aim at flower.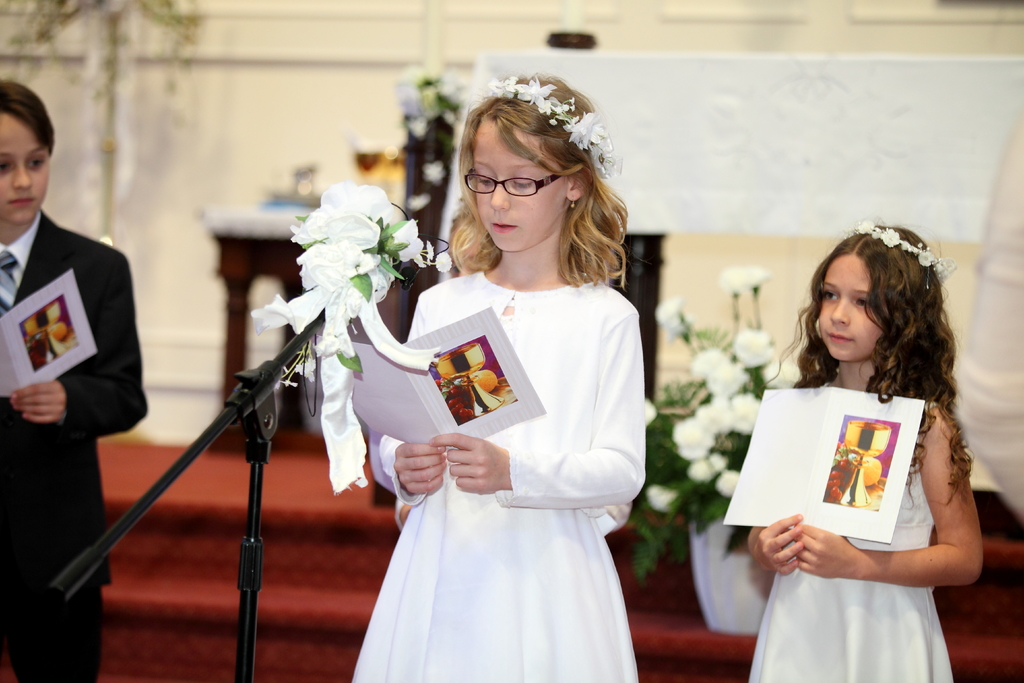
Aimed at region(742, 264, 771, 292).
